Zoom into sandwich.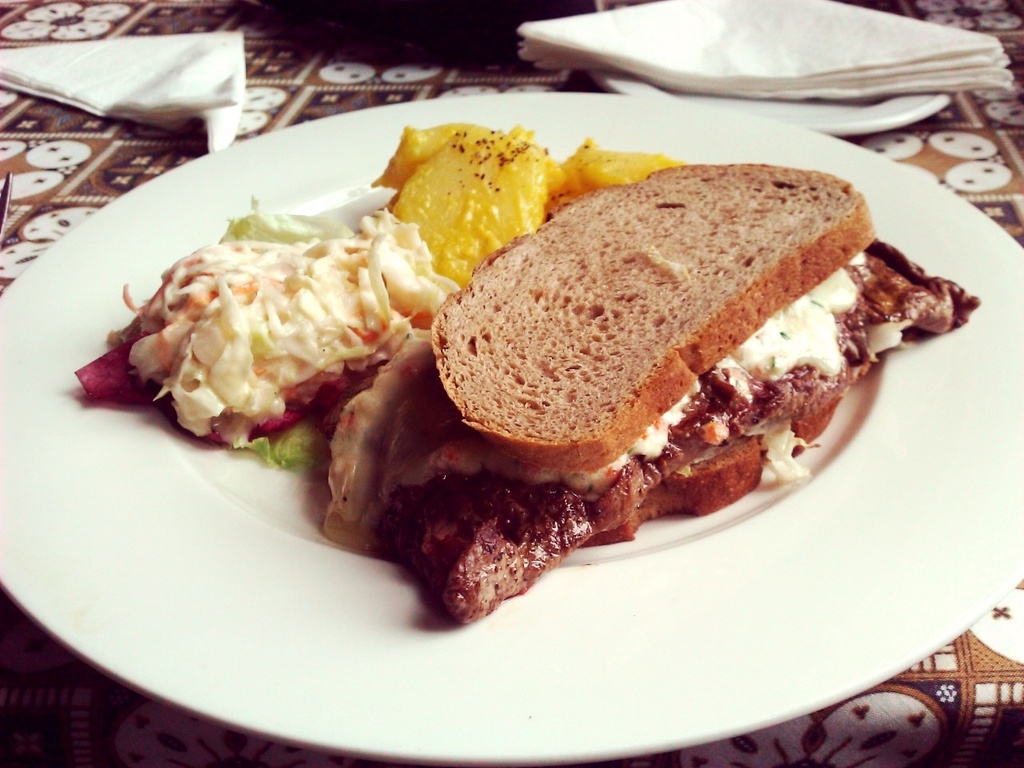
Zoom target: (x1=318, y1=162, x2=980, y2=630).
